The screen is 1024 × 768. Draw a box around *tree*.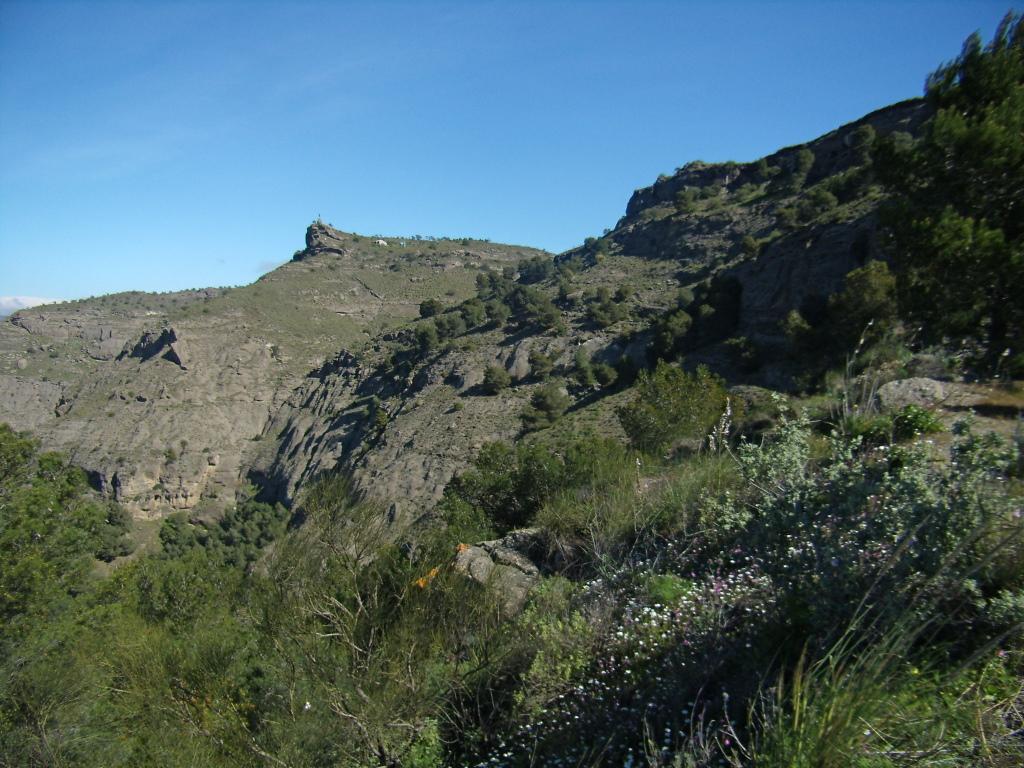
(275,526,485,767).
